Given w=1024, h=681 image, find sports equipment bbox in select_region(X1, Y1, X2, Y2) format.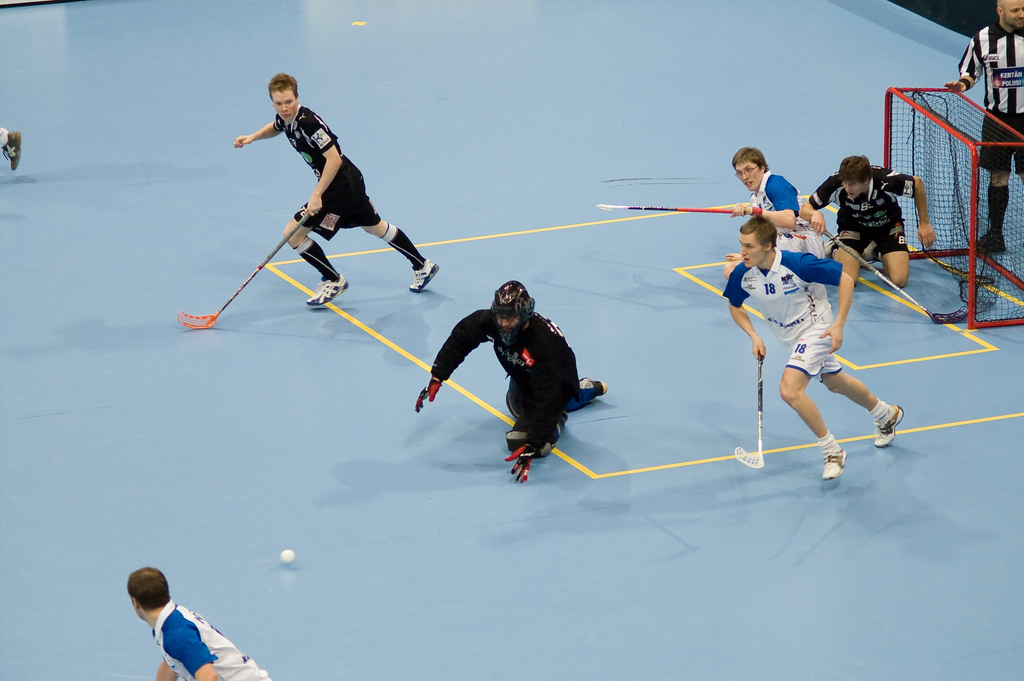
select_region(308, 276, 347, 304).
